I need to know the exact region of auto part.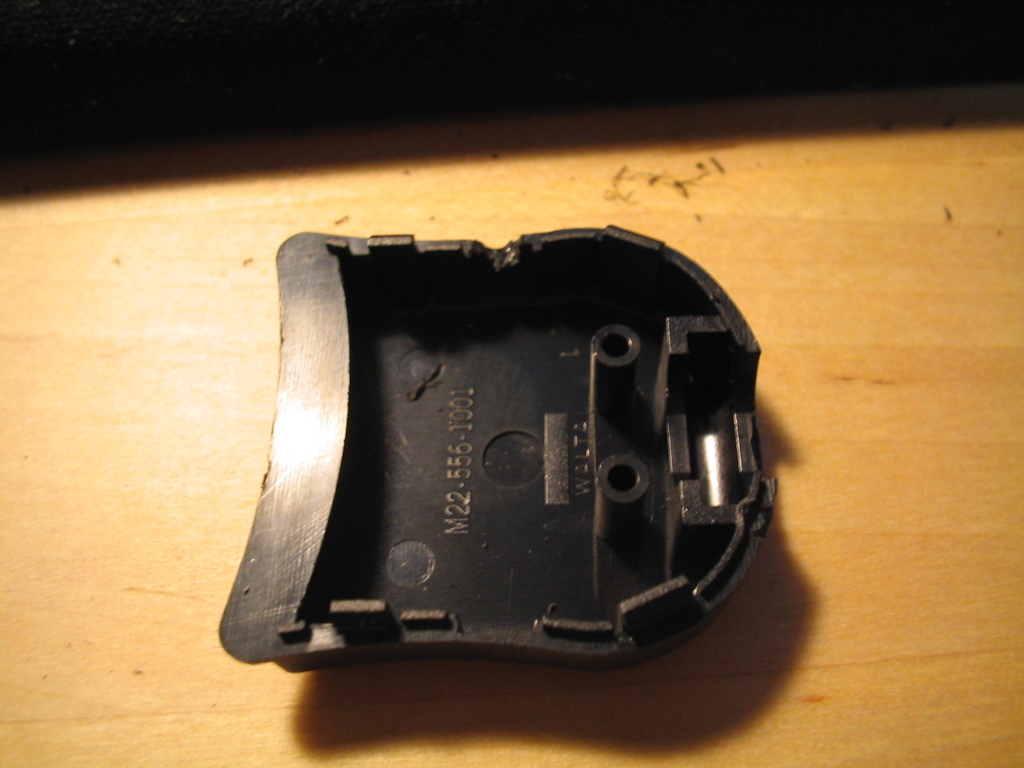
Region: <box>219,207,773,659</box>.
